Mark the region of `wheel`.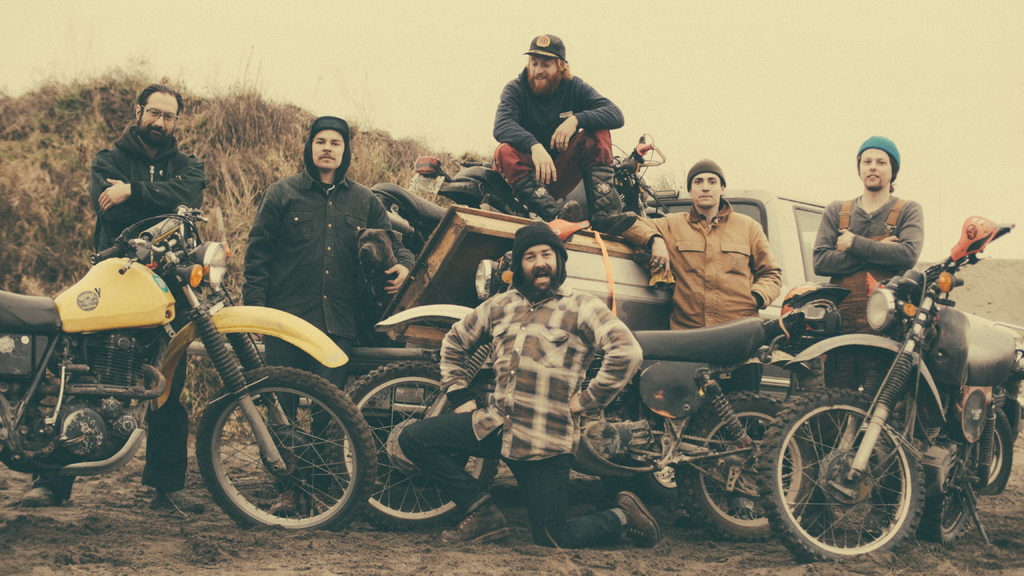
Region: [298, 346, 502, 532].
